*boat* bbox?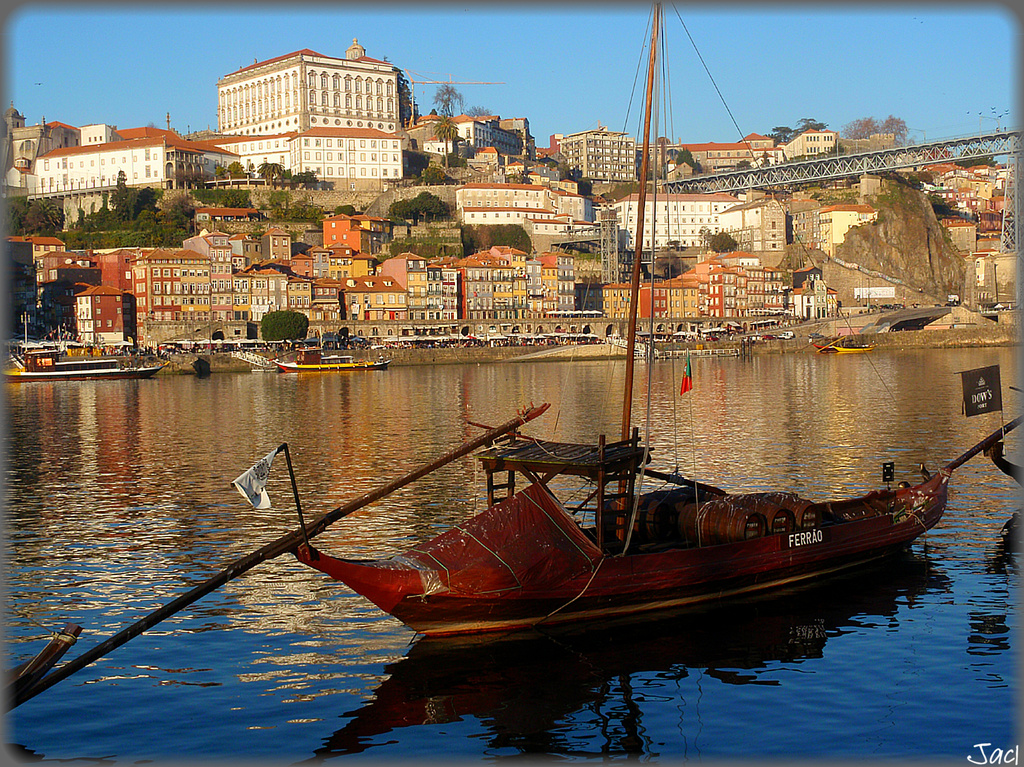
Rect(227, 2, 953, 665)
